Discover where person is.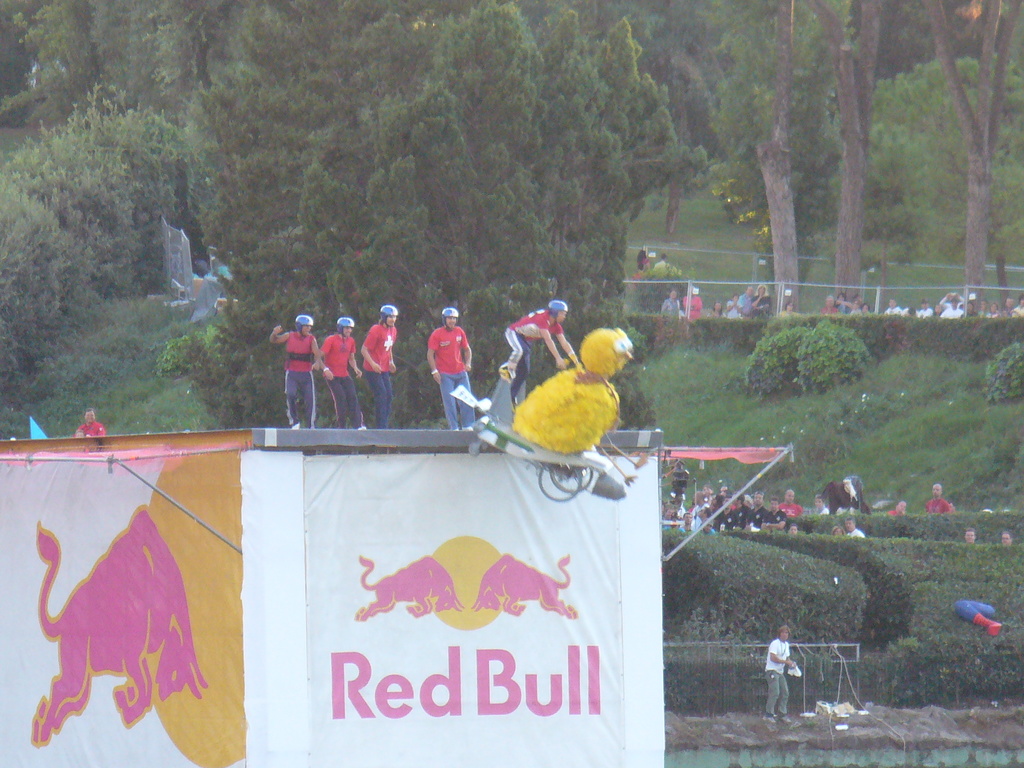
Discovered at box(425, 306, 474, 432).
